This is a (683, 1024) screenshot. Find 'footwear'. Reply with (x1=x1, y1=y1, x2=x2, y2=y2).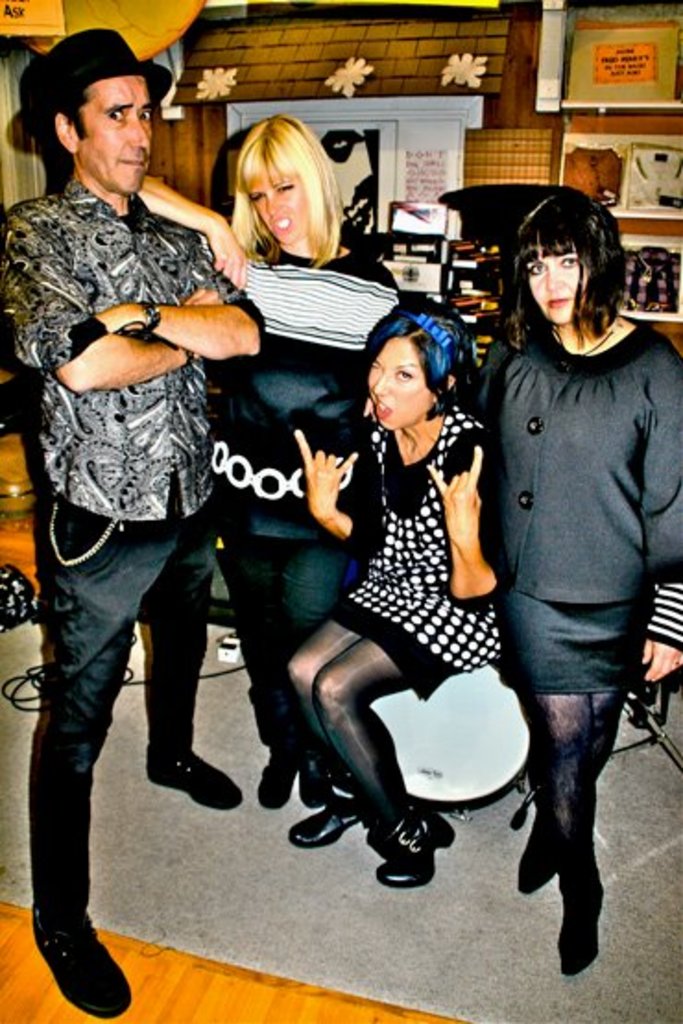
(x1=142, y1=736, x2=246, y2=803).
